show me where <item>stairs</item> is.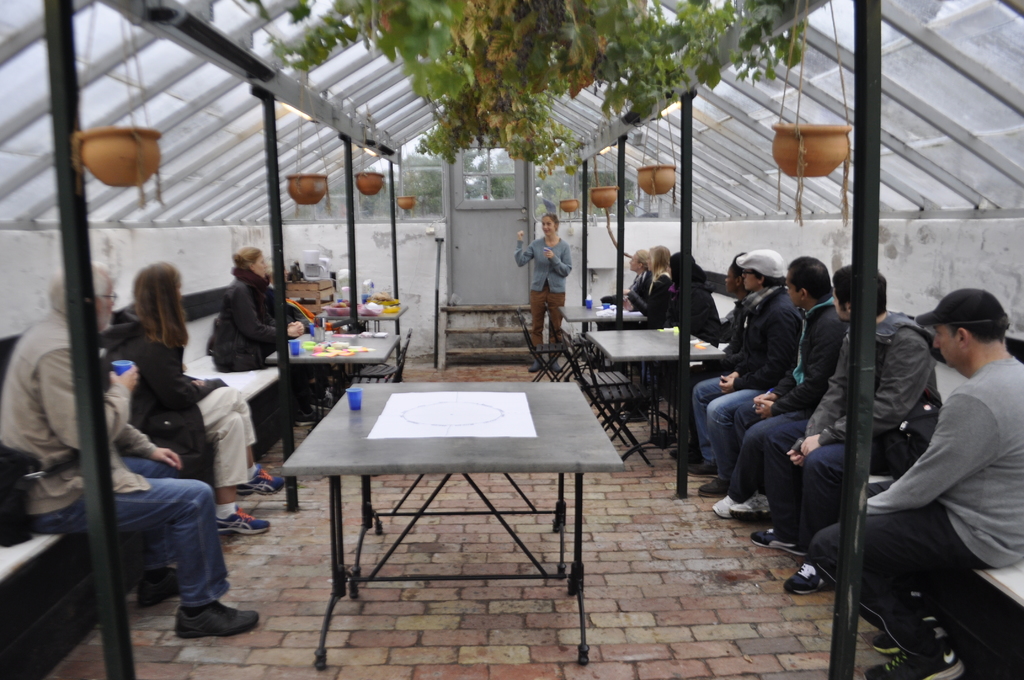
<item>stairs</item> is at (440,298,532,369).
